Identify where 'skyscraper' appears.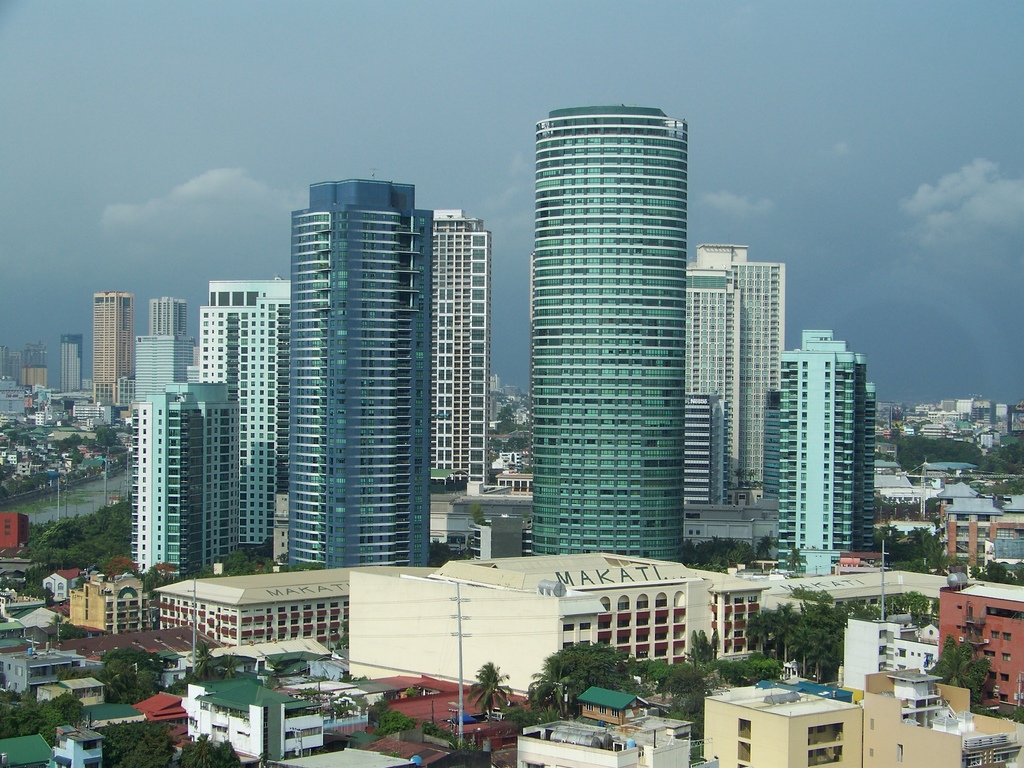
Appears at (left=84, top=284, right=136, bottom=404).
